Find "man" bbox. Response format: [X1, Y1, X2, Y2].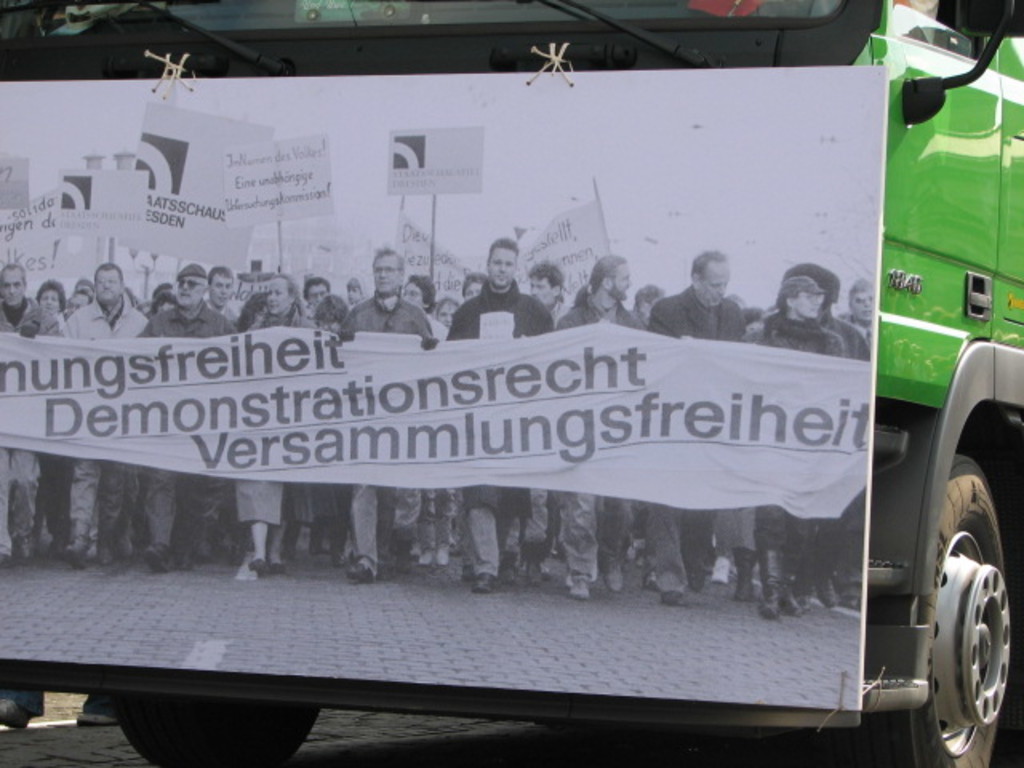
[342, 248, 437, 584].
